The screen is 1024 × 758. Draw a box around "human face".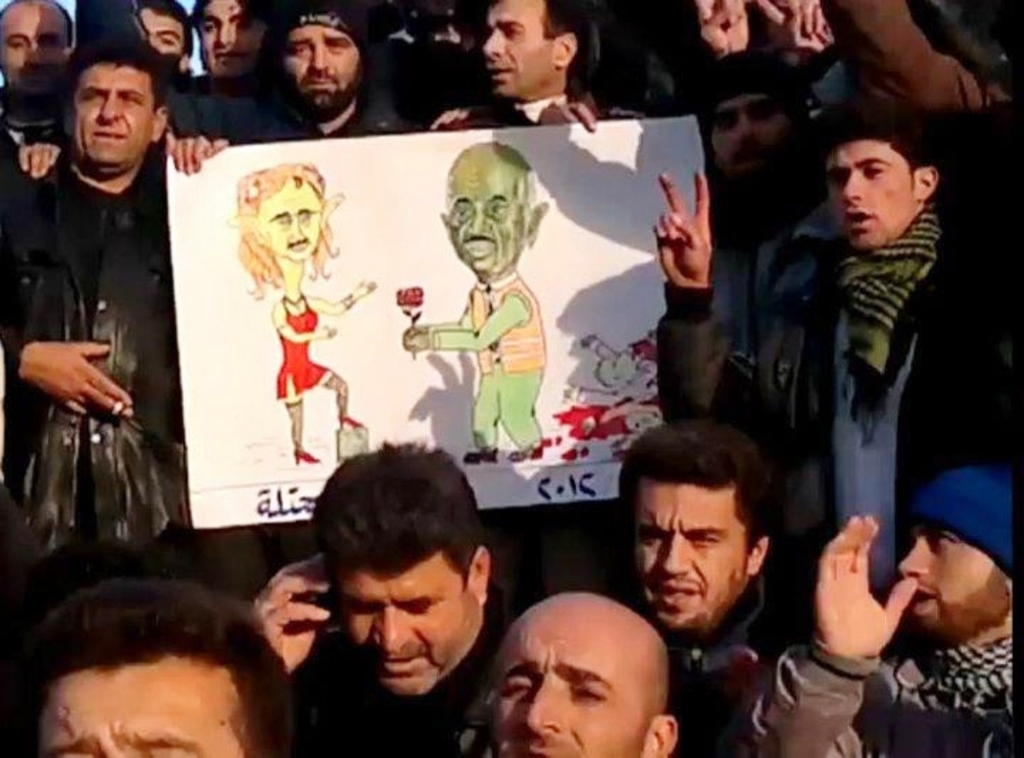
bbox(481, 0, 558, 98).
